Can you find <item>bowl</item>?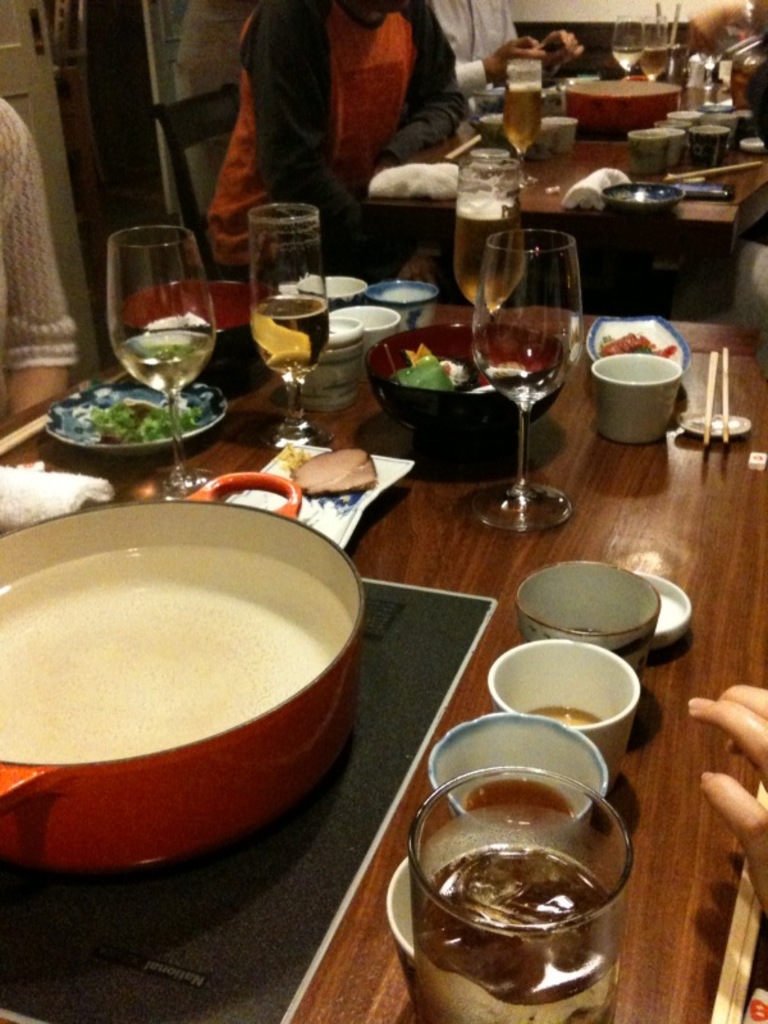
Yes, bounding box: select_region(45, 381, 225, 457).
